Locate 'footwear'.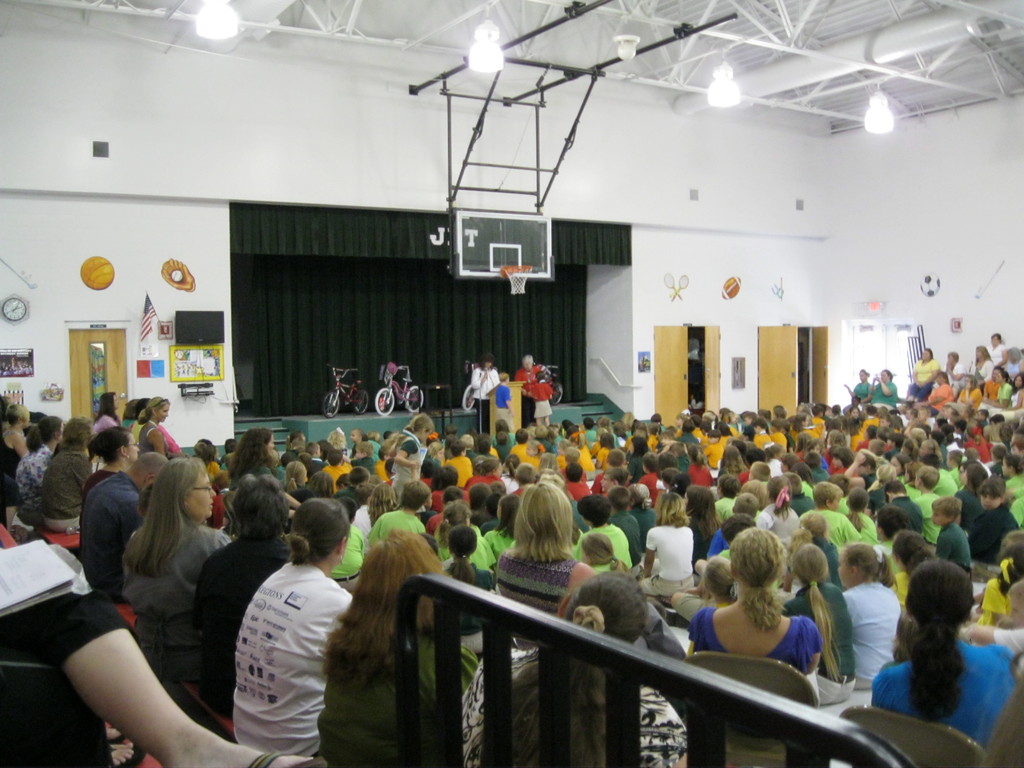
Bounding box: select_region(106, 742, 141, 767).
